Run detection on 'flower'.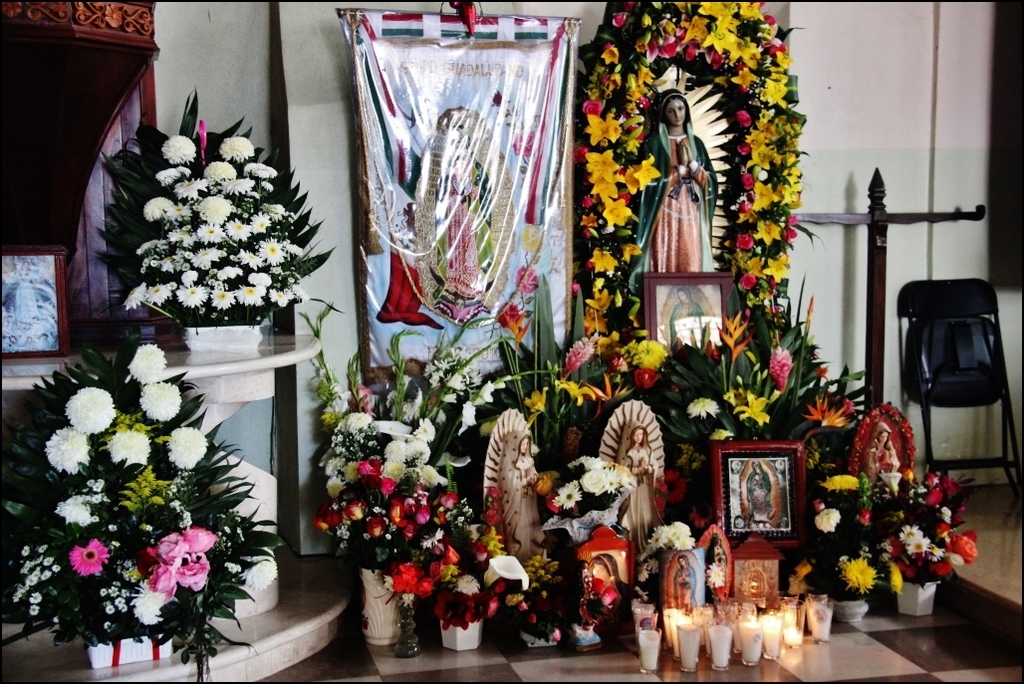
Result: box=[141, 200, 178, 219].
